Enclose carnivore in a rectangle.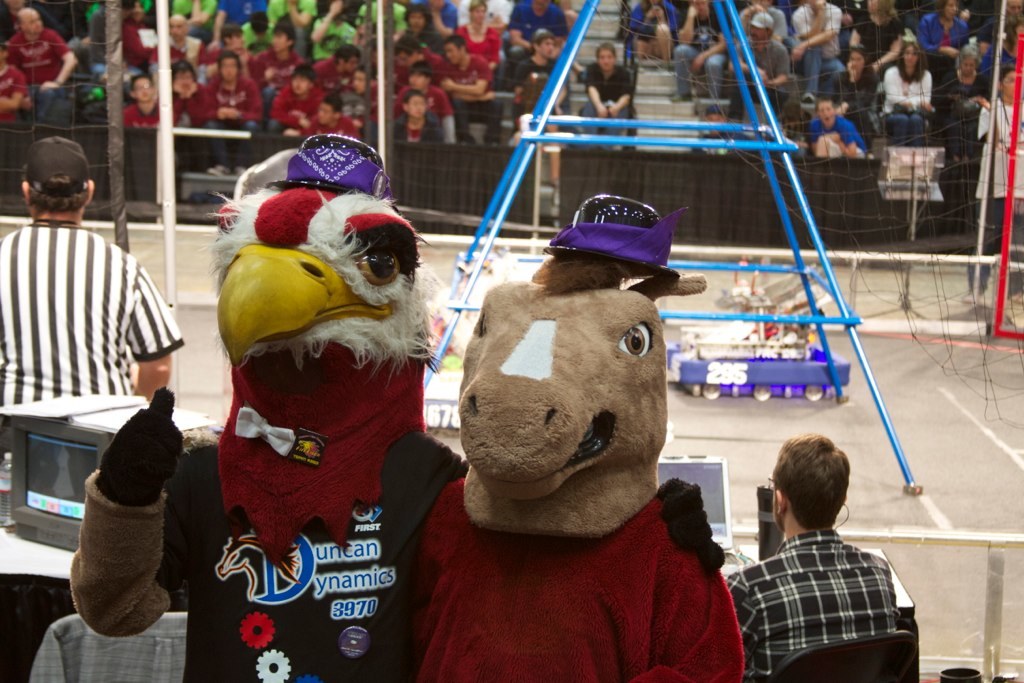
719, 437, 905, 679.
